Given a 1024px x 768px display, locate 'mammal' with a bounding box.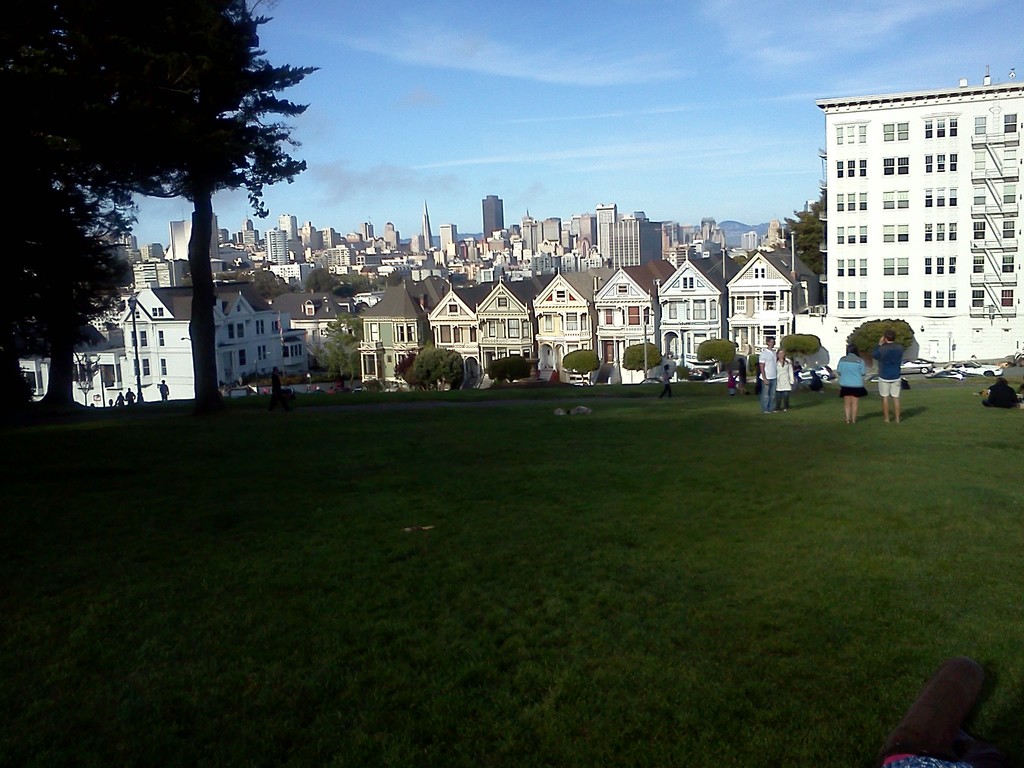
Located: crop(738, 358, 746, 395).
